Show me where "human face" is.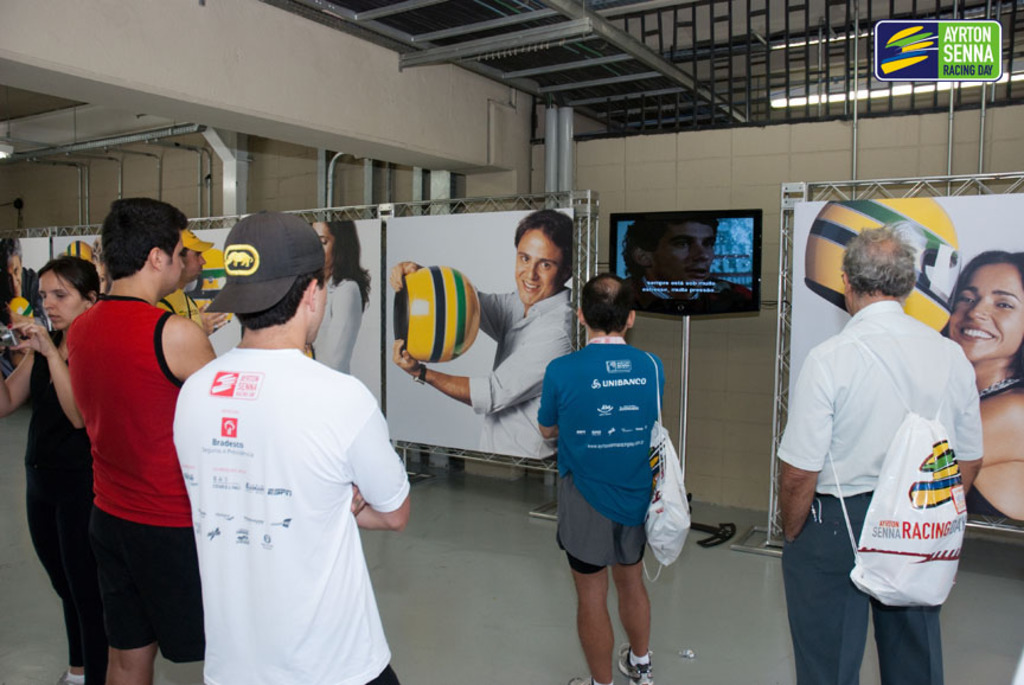
"human face" is at [x1=37, y1=274, x2=85, y2=332].
